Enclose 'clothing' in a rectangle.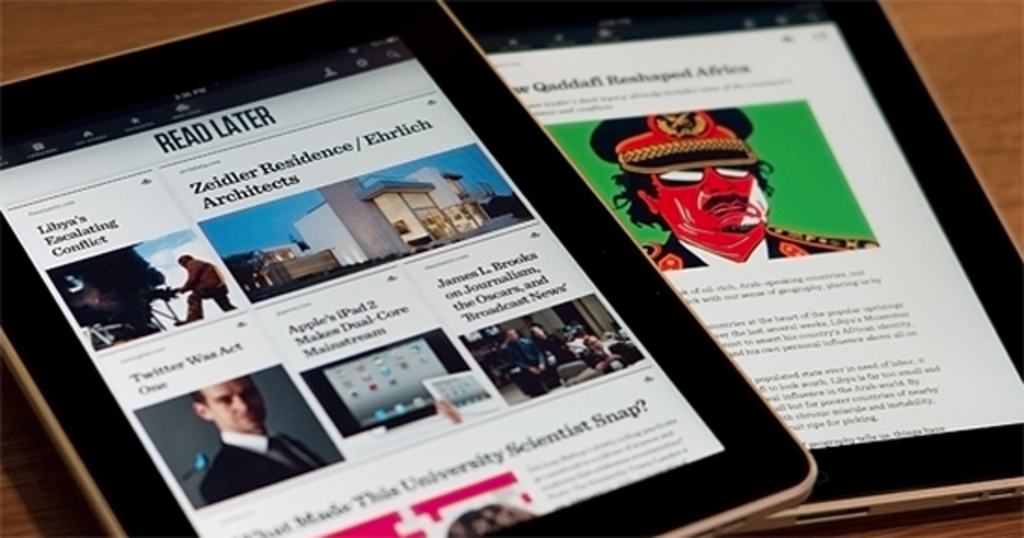
536,333,568,375.
